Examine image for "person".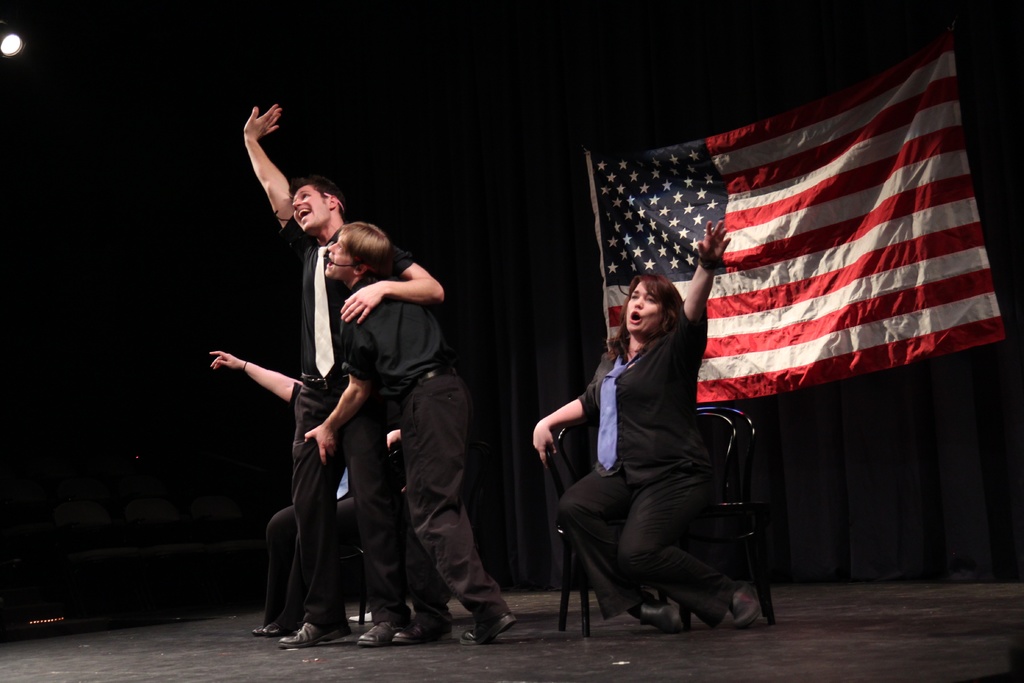
Examination result: bbox=(209, 349, 413, 648).
